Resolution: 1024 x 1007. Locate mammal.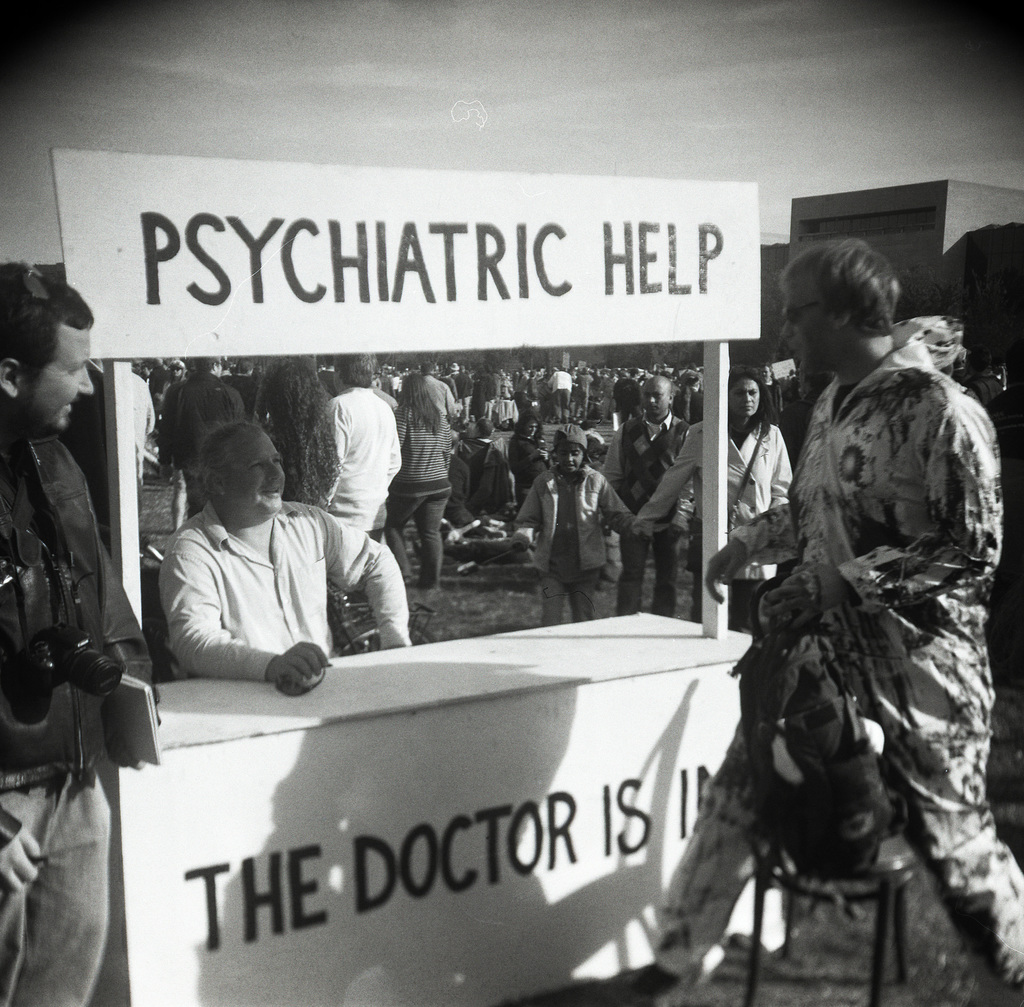
bbox=(246, 358, 348, 508).
